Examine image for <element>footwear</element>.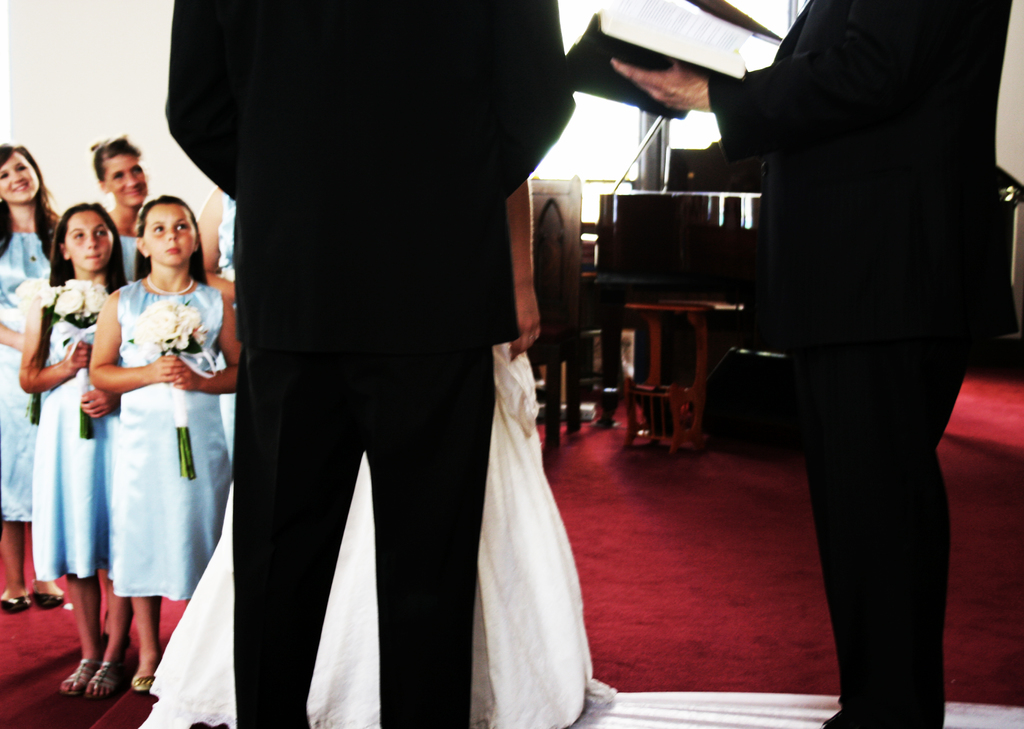
Examination result: region(0, 592, 33, 612).
